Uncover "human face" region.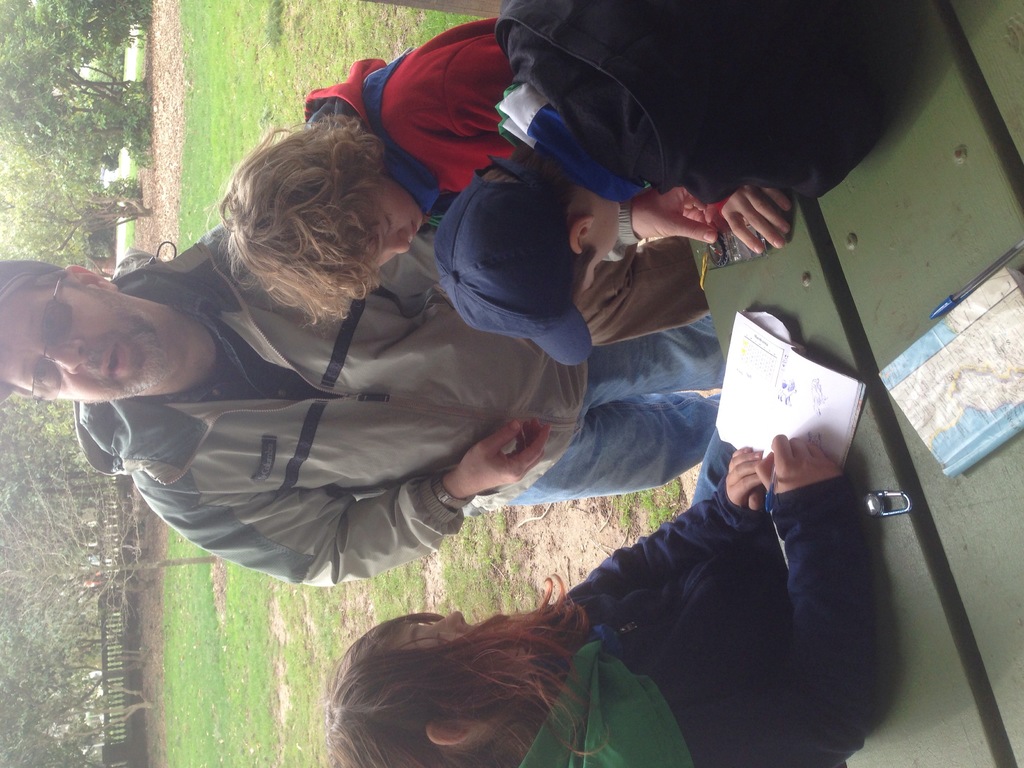
Uncovered: box=[0, 285, 156, 406].
